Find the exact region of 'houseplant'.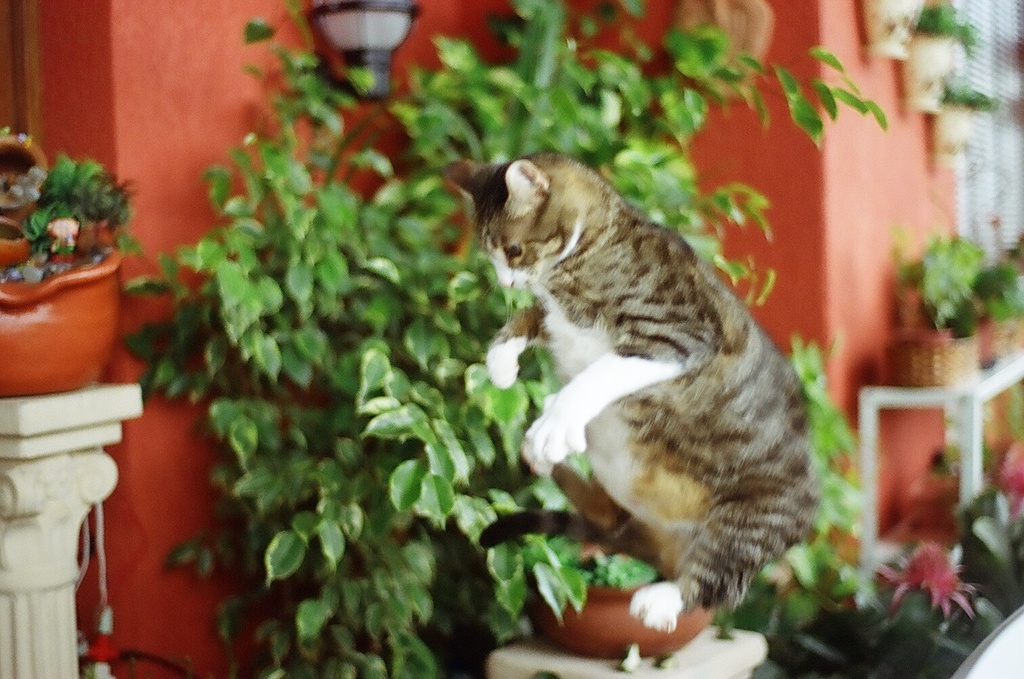
Exact region: 878:222:1021:390.
